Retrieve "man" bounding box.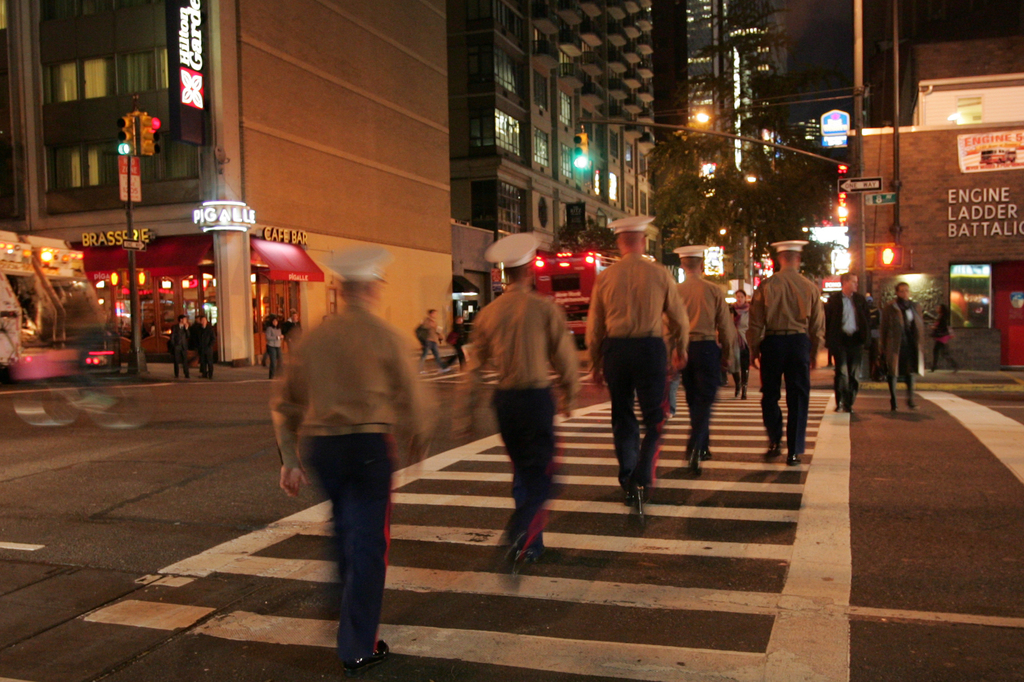
Bounding box: {"left": 452, "top": 232, "right": 588, "bottom": 560}.
